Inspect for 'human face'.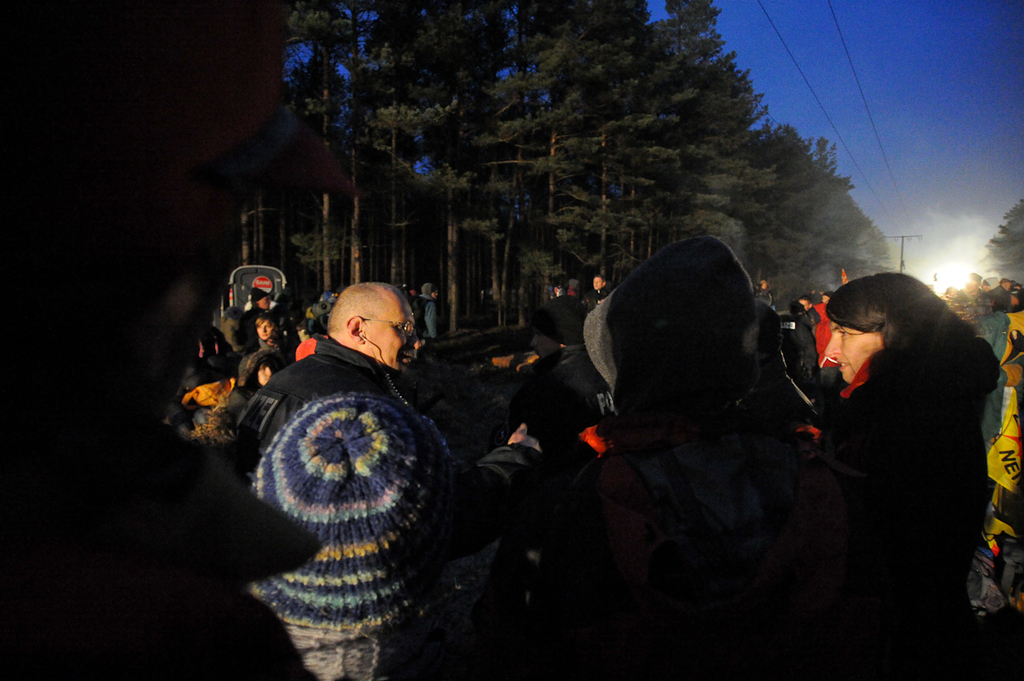
Inspection: x1=255 y1=358 x2=276 y2=384.
